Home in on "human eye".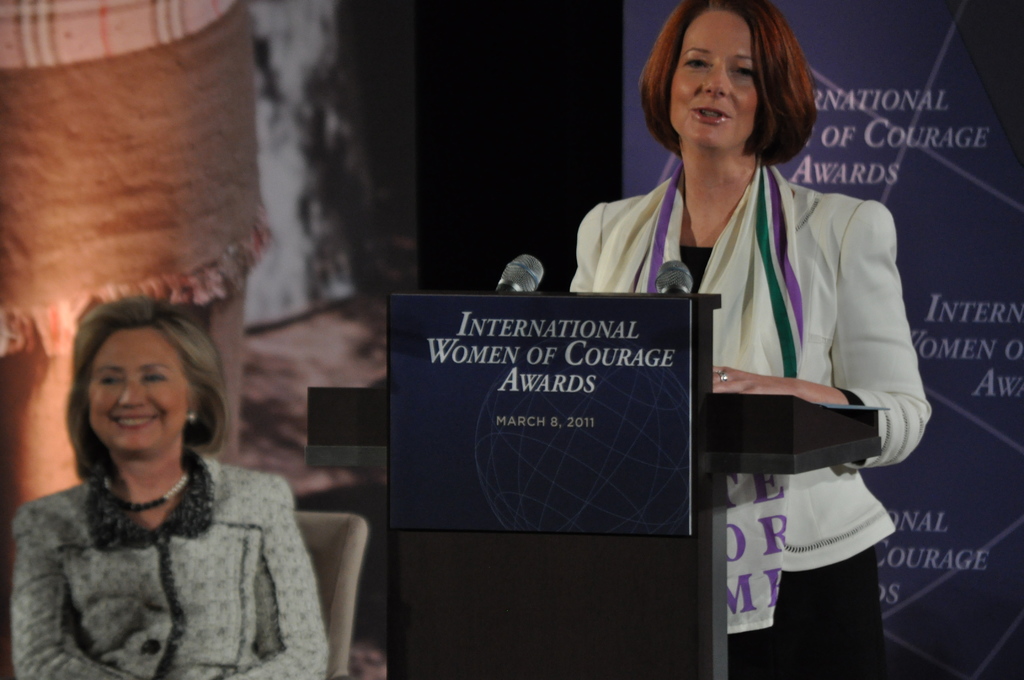
Homed in at rect(685, 52, 710, 72).
